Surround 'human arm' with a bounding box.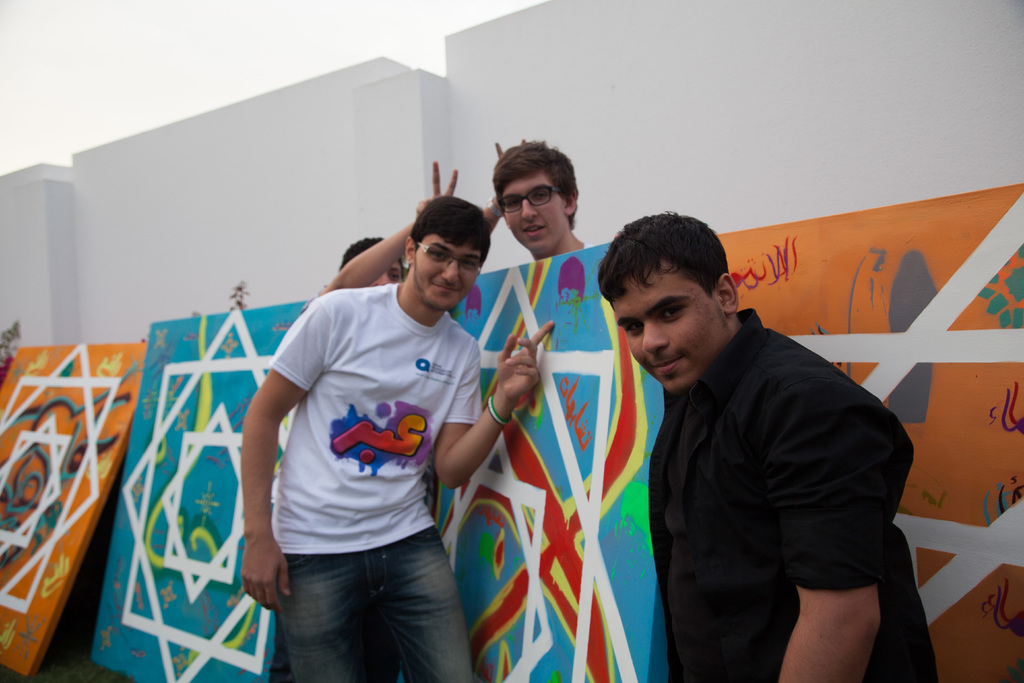
465/126/536/236.
